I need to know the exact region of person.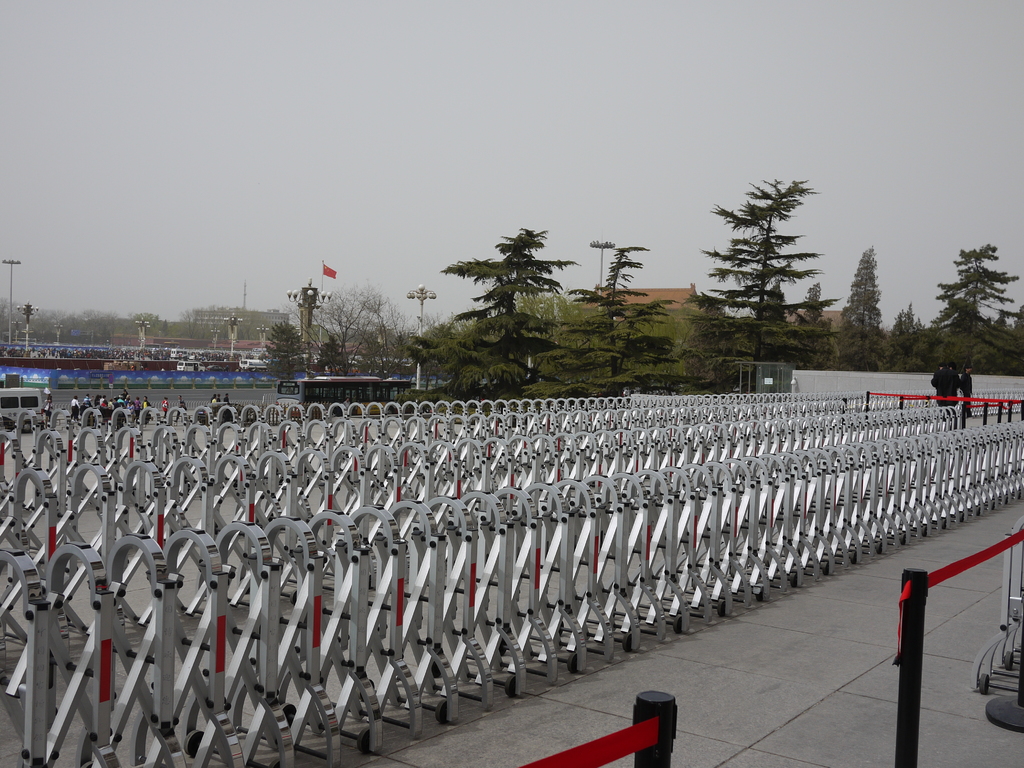
Region: [left=928, top=362, right=948, bottom=407].
